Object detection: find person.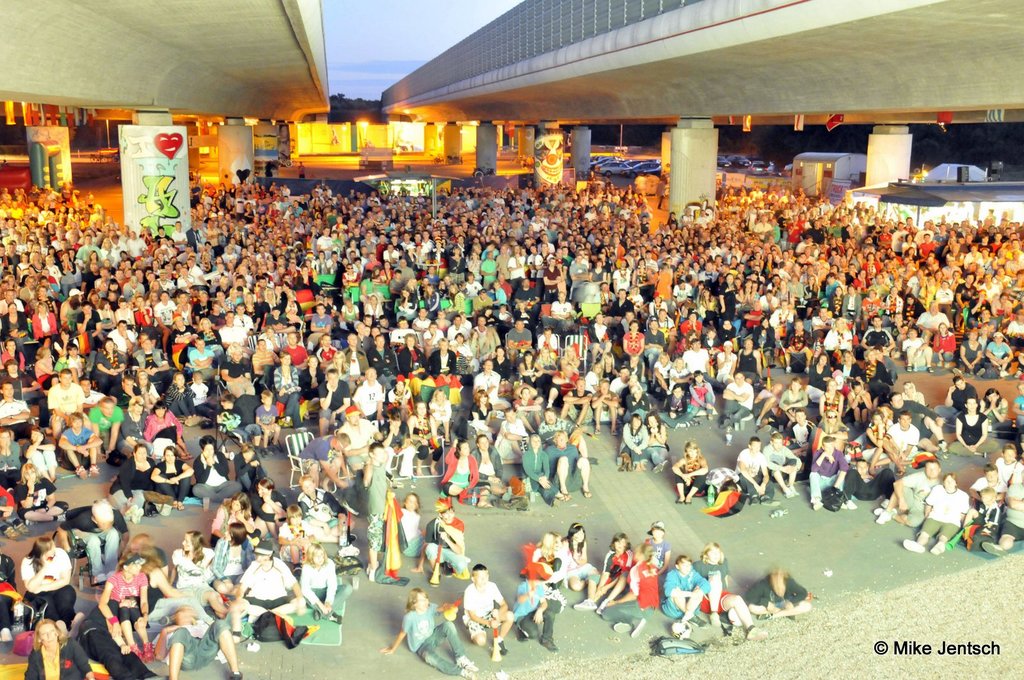
select_region(980, 385, 1017, 432).
